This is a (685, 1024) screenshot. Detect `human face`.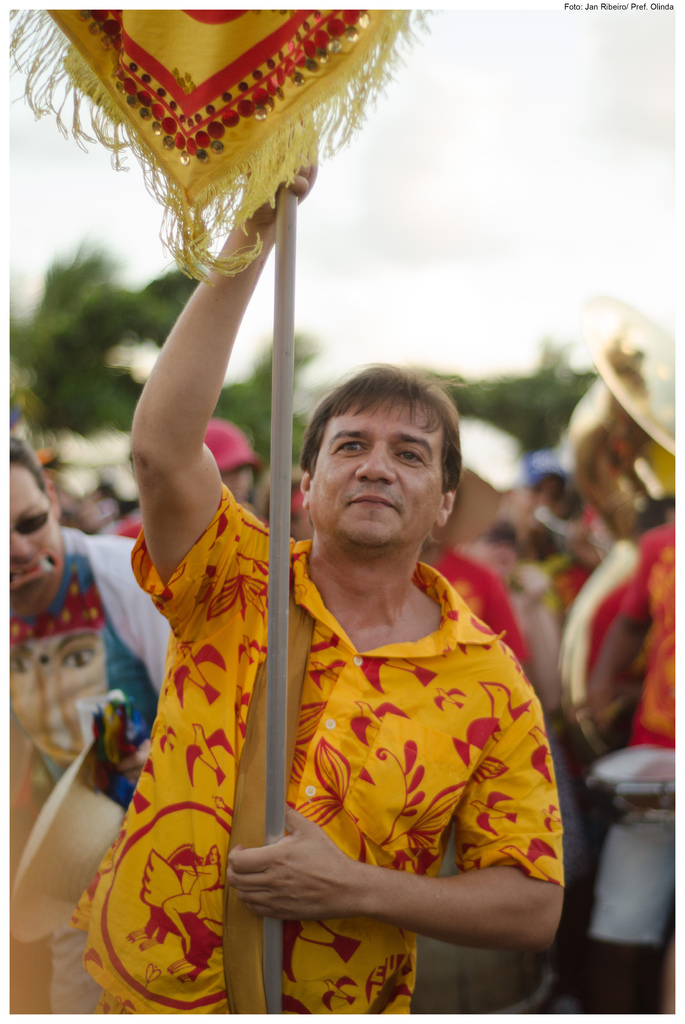
bbox=(475, 541, 520, 587).
